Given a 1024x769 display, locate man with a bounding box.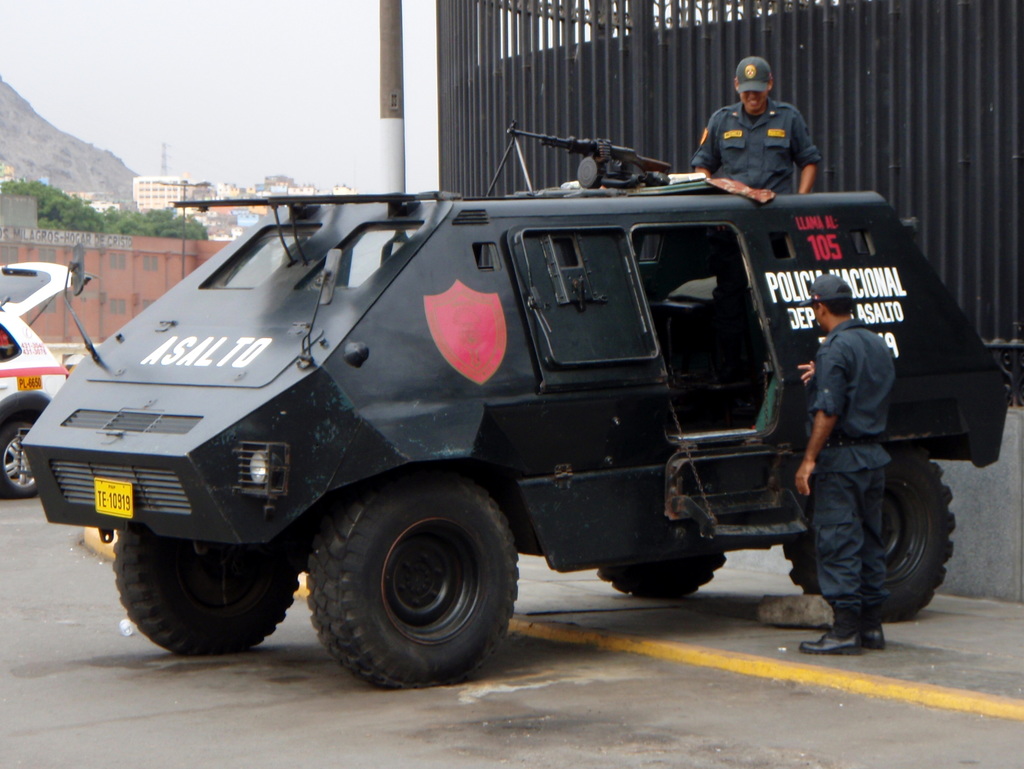
Located: 798, 277, 894, 652.
